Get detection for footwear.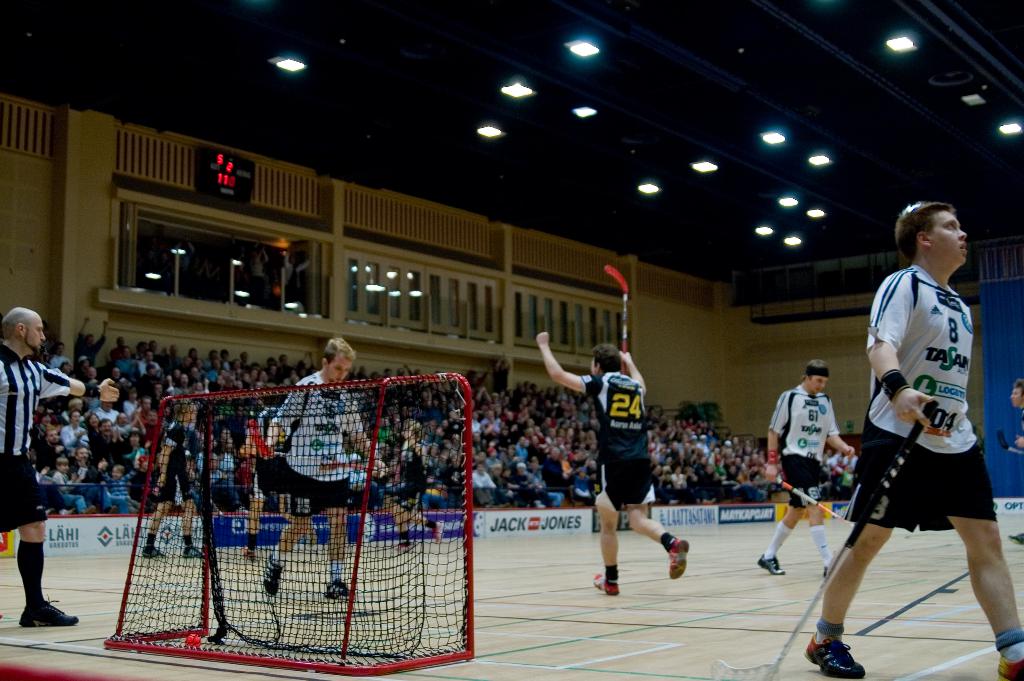
Detection: detection(431, 519, 444, 546).
